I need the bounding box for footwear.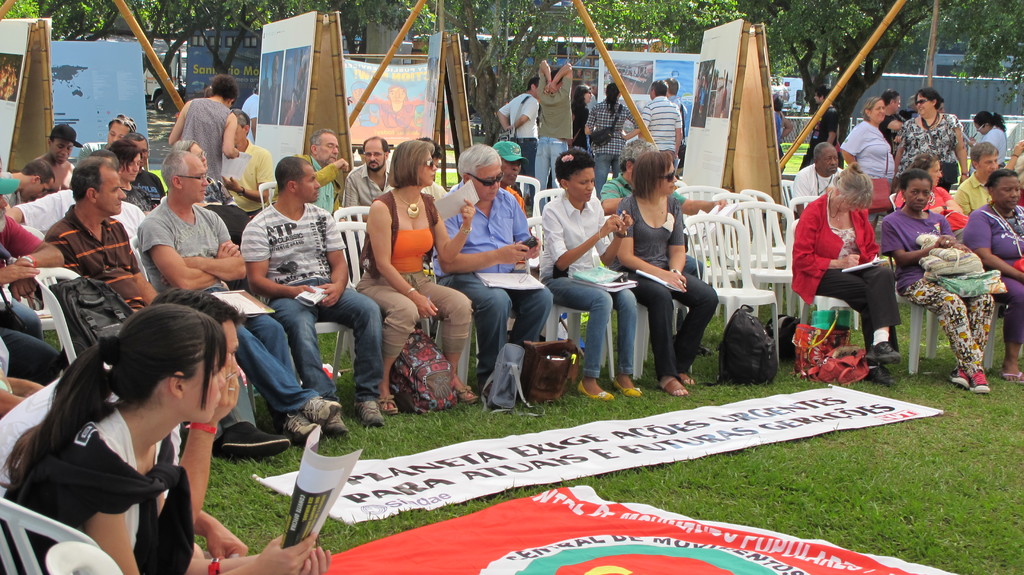
Here it is: locate(346, 397, 385, 432).
